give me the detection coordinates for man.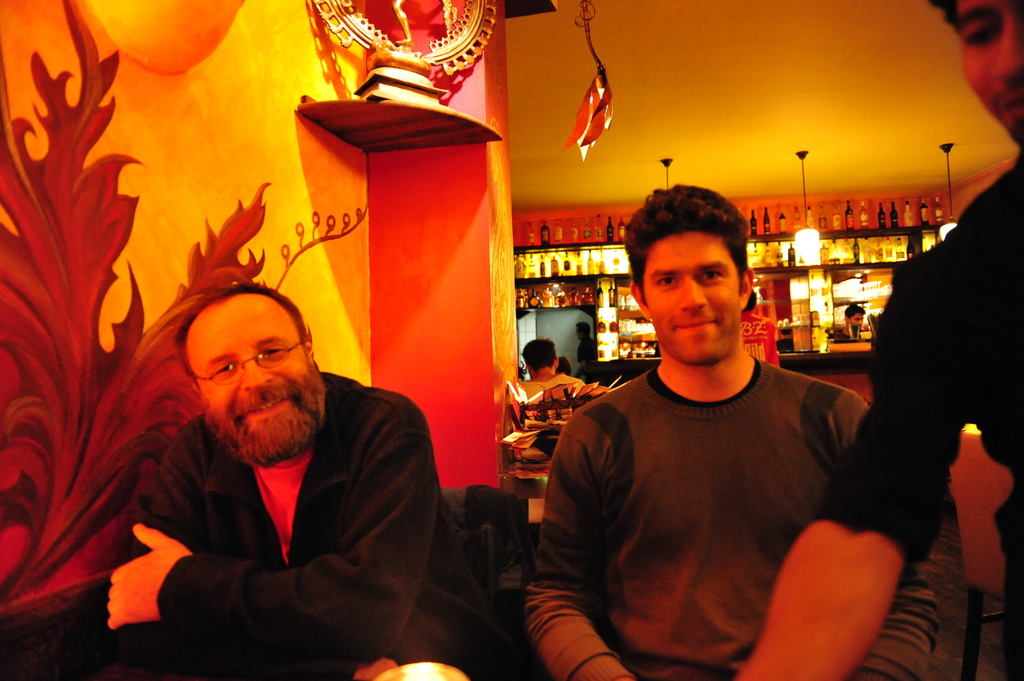
pyautogui.locateOnScreen(522, 335, 582, 394).
